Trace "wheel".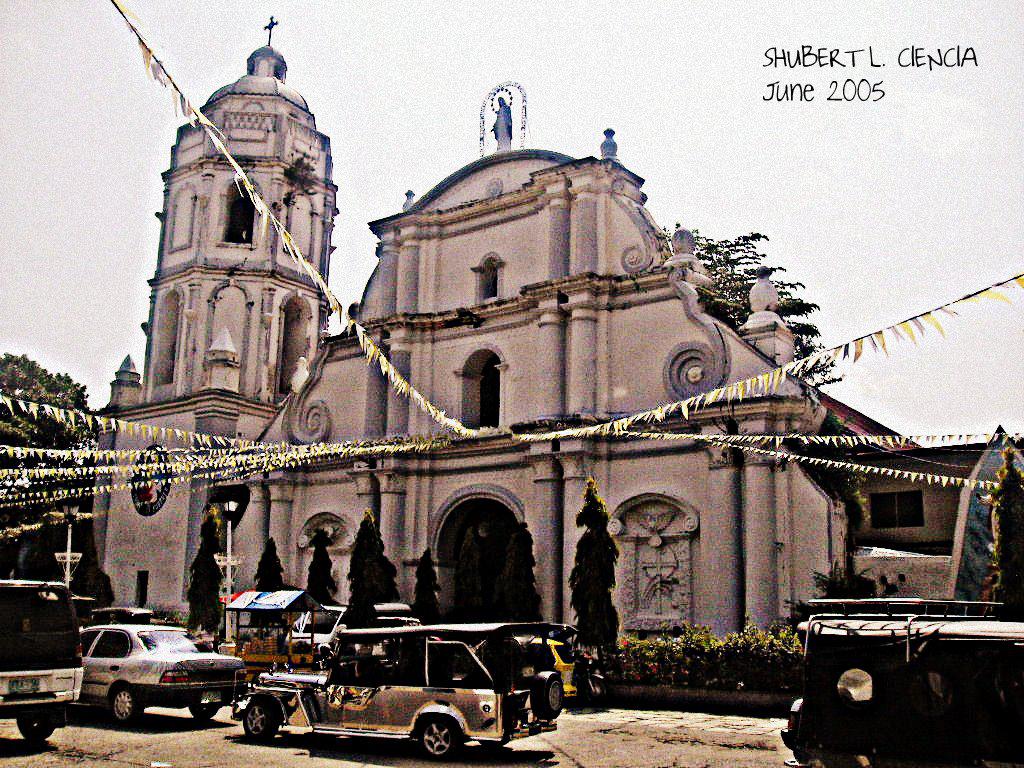
Traced to x1=16 y1=717 x2=58 y2=746.
